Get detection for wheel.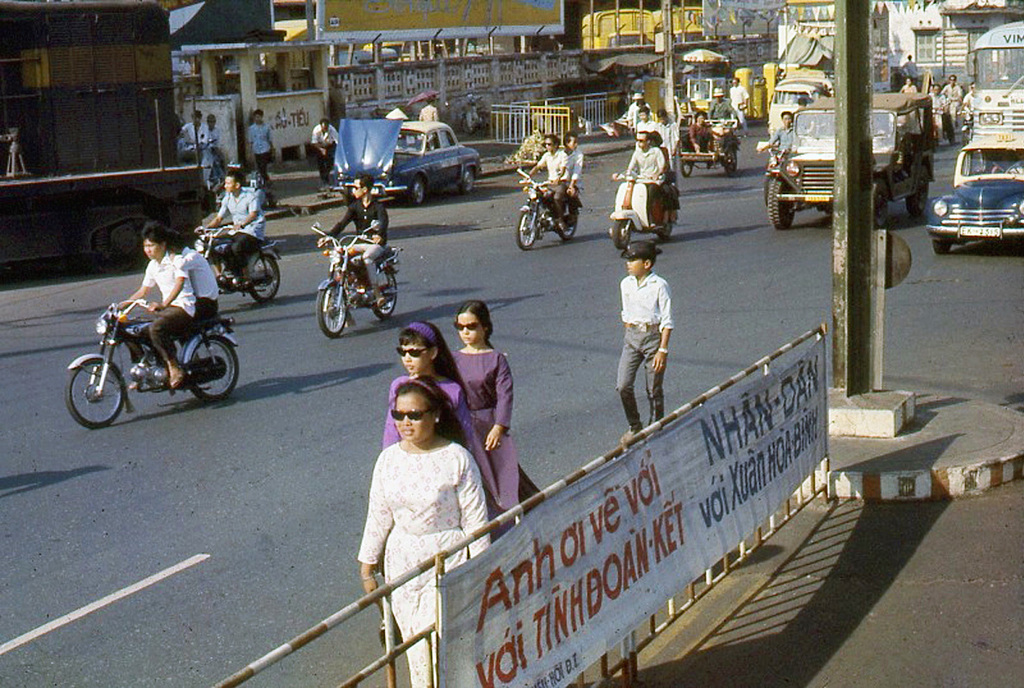
Detection: 862:181:891:231.
